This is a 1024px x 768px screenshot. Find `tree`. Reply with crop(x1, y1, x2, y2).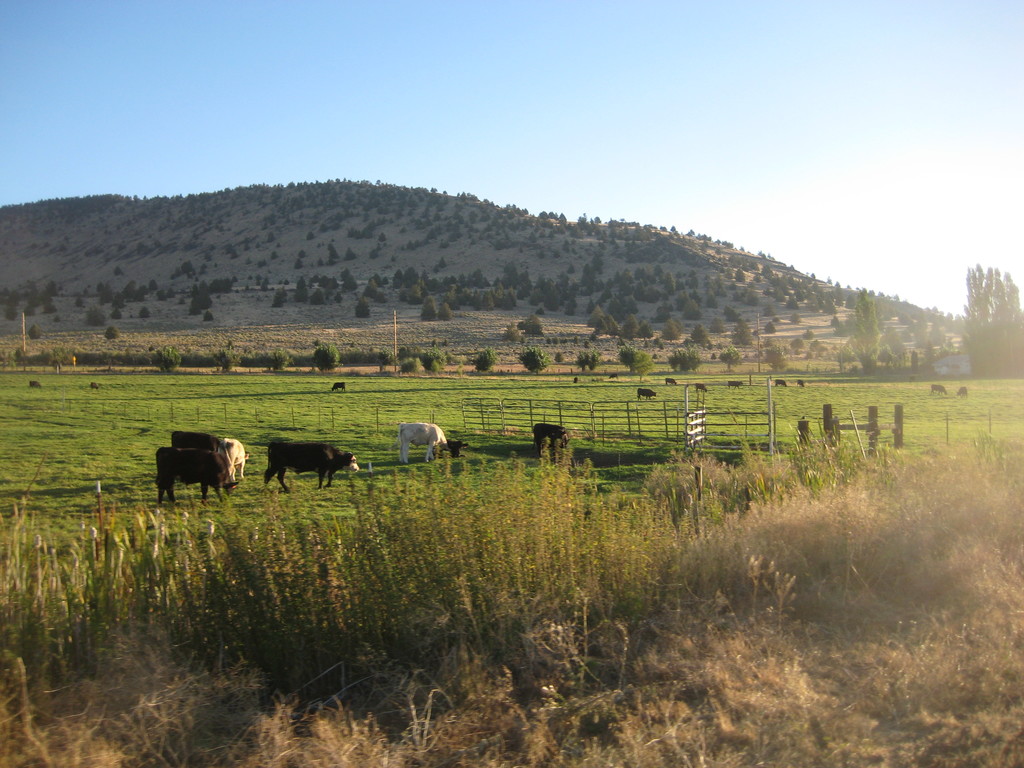
crop(958, 265, 1023, 379).
